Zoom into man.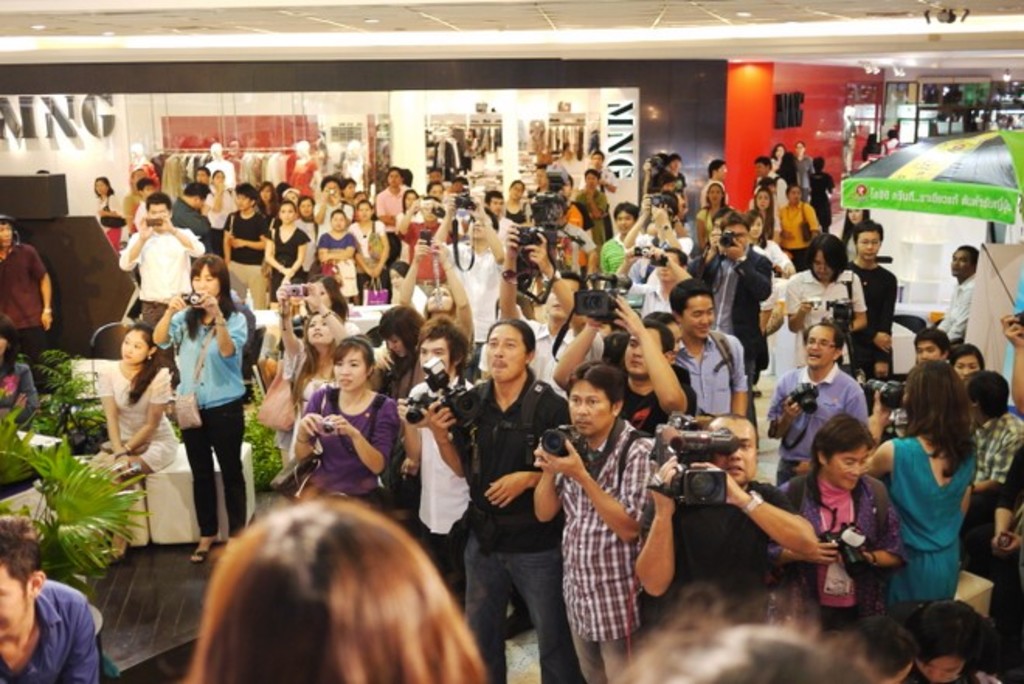
Zoom target: 666:152:690:222.
